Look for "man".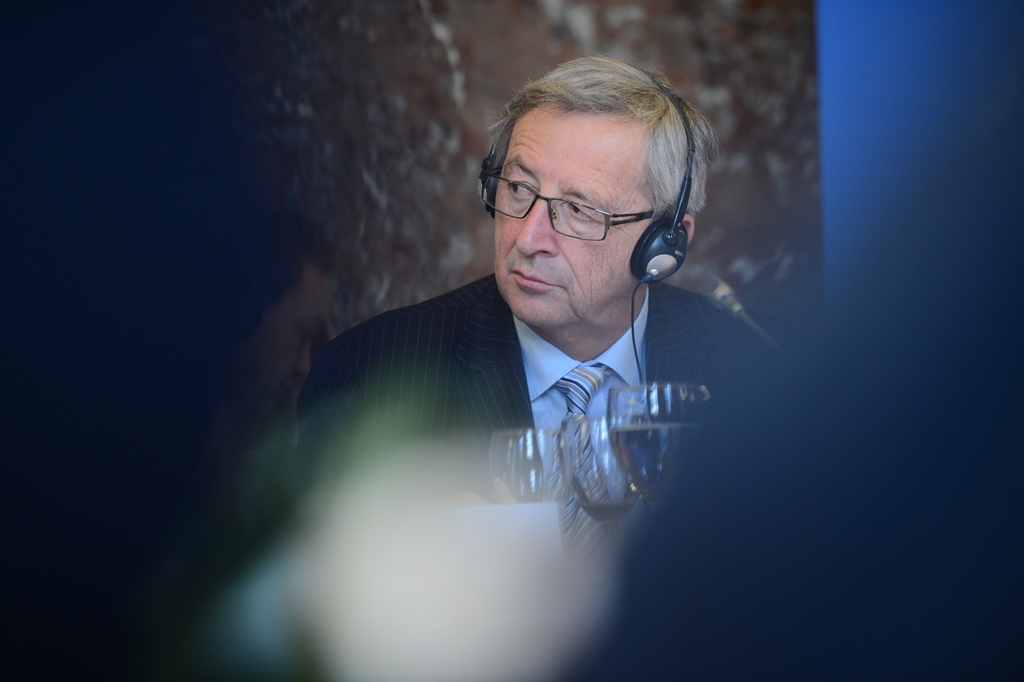
Found: x1=292, y1=55, x2=785, y2=529.
